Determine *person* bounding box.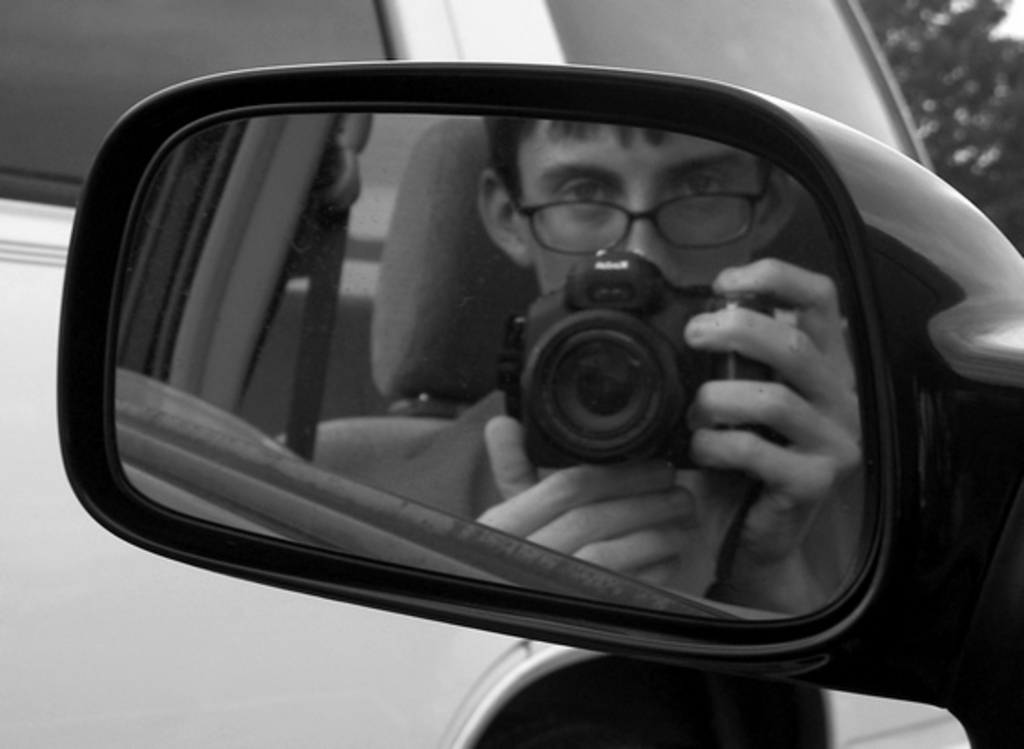
Determined: detection(401, 128, 869, 596).
